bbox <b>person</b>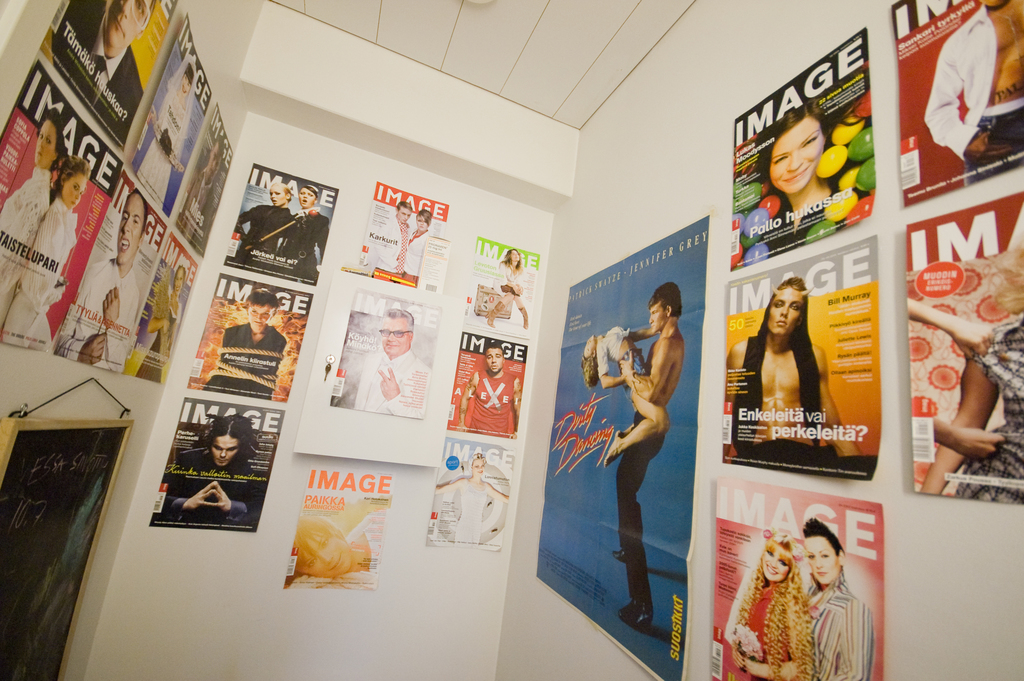
box(61, 191, 153, 377)
